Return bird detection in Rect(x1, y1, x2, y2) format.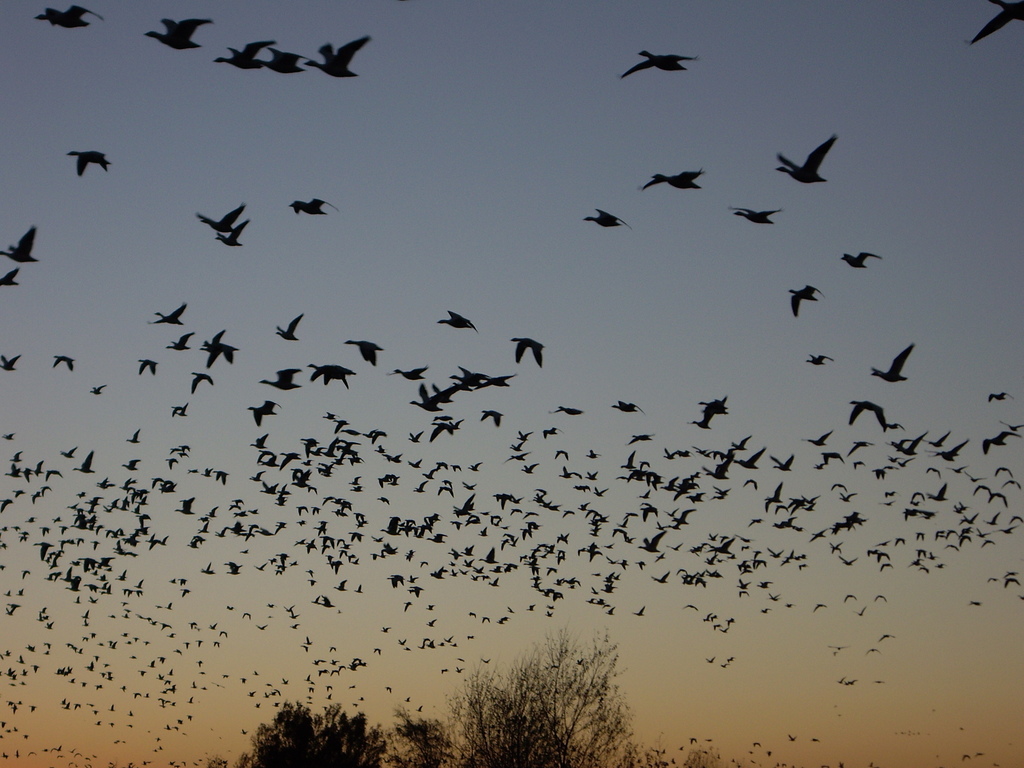
Rect(371, 429, 386, 445).
